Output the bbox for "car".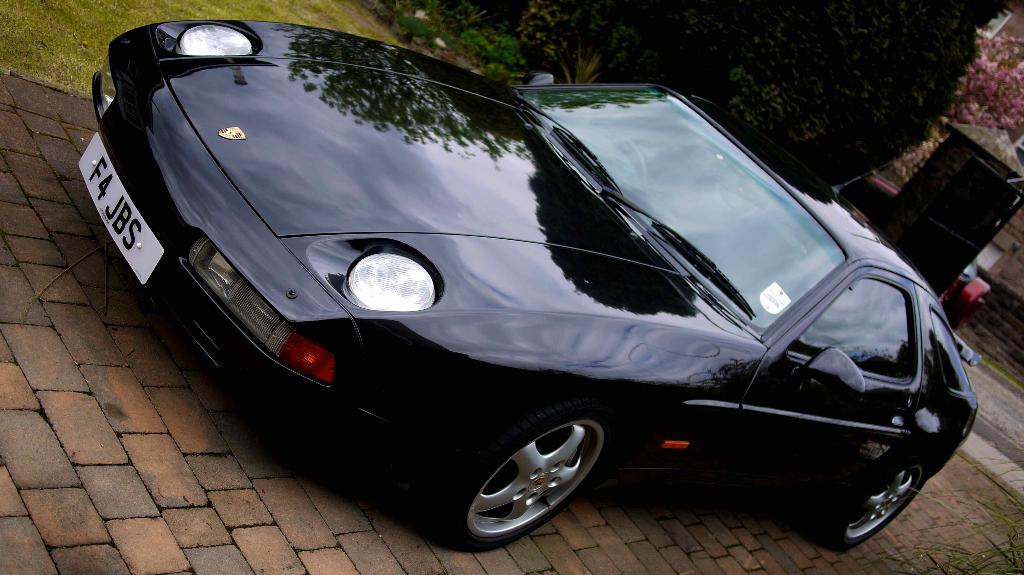
76/20/980/553.
